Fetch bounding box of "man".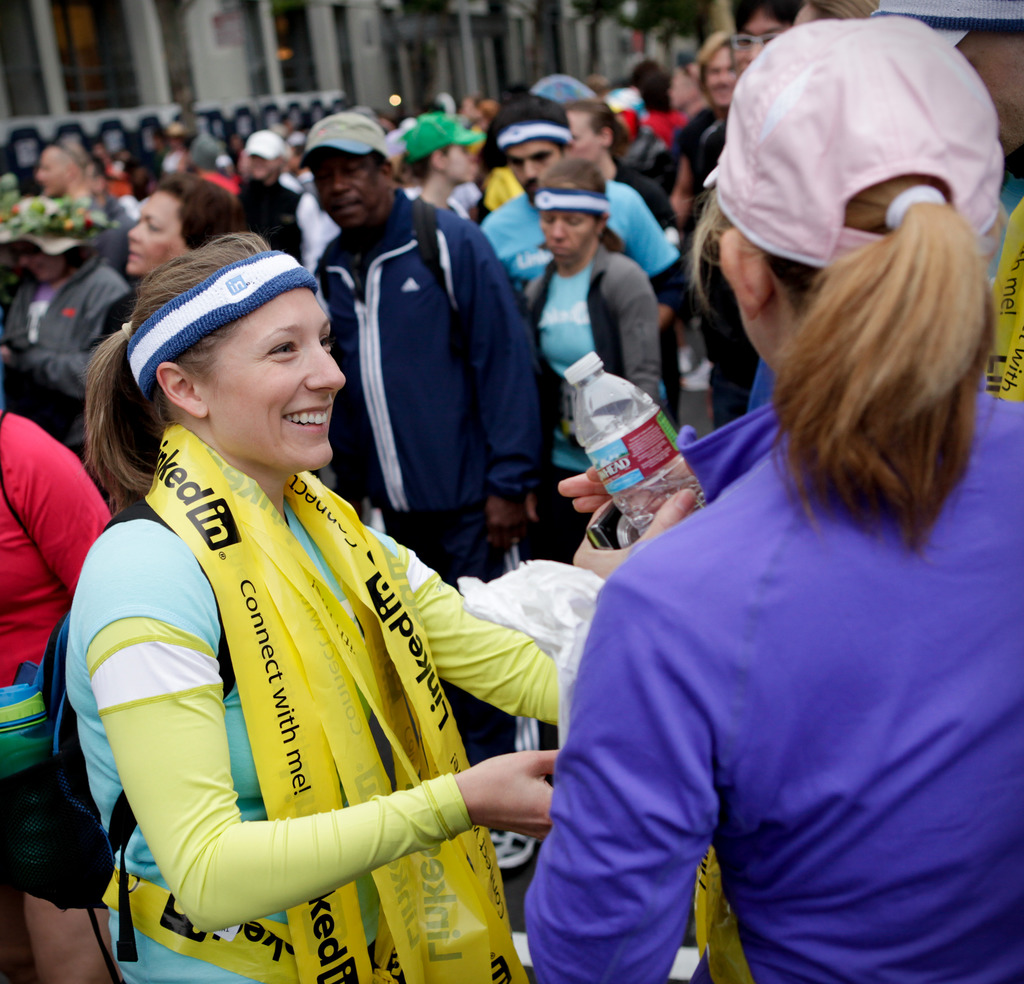
Bbox: {"x1": 483, "y1": 94, "x2": 681, "y2": 289}.
